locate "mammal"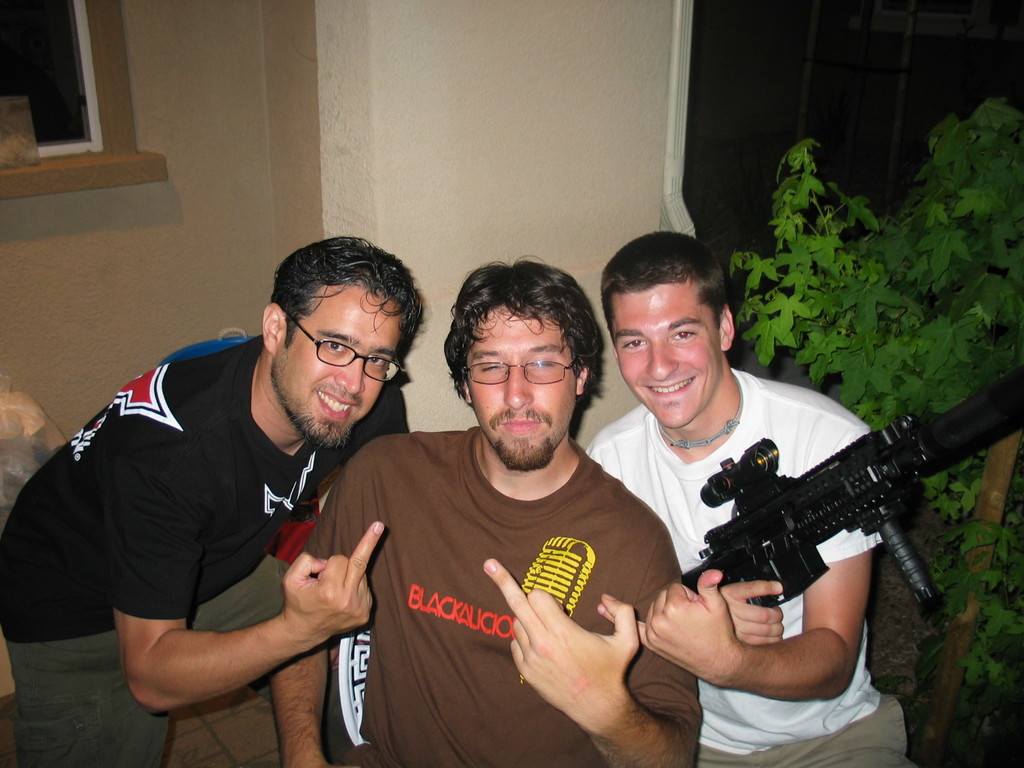
{"x1": 0, "y1": 237, "x2": 424, "y2": 767}
